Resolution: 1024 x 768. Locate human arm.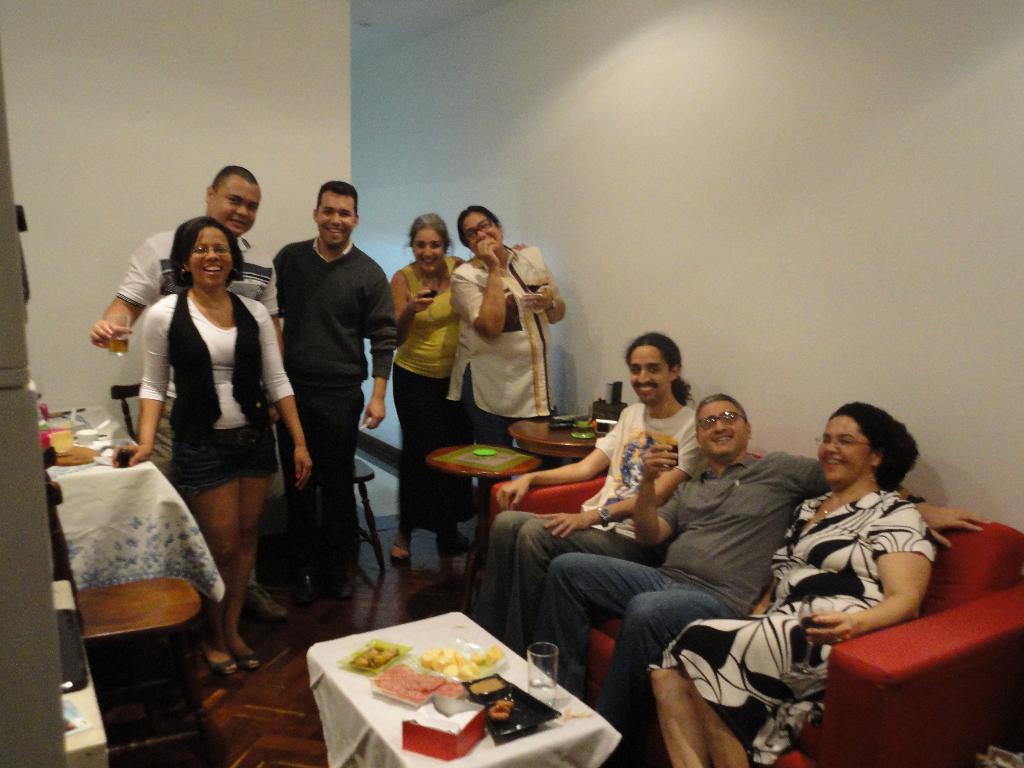
Rect(457, 254, 476, 294).
